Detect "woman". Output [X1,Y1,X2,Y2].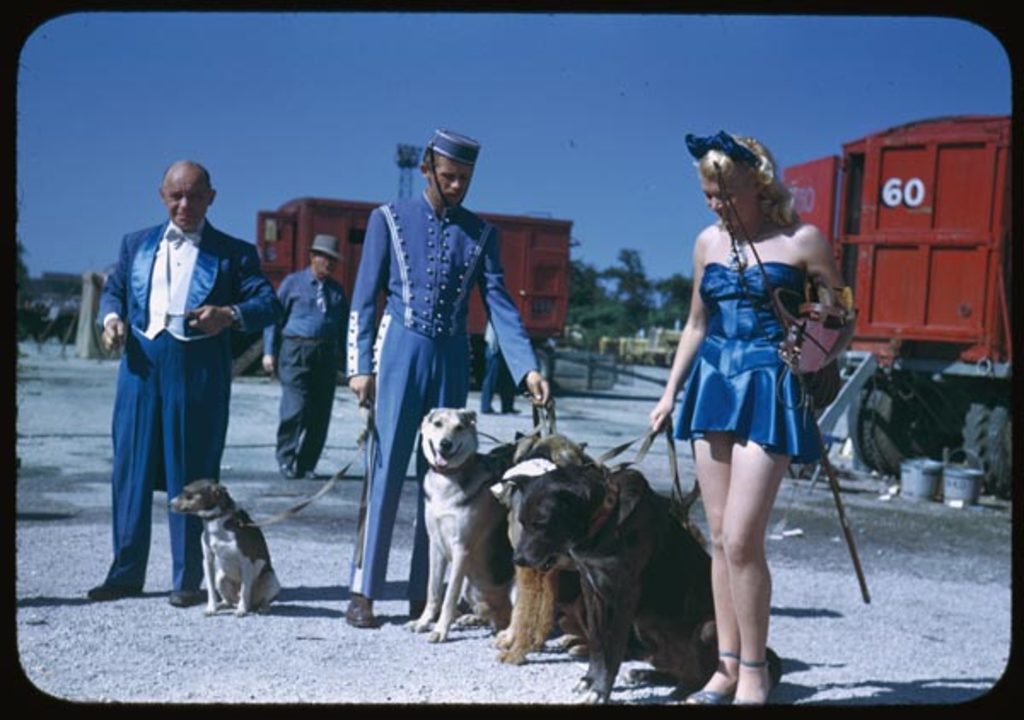
[642,138,853,705].
